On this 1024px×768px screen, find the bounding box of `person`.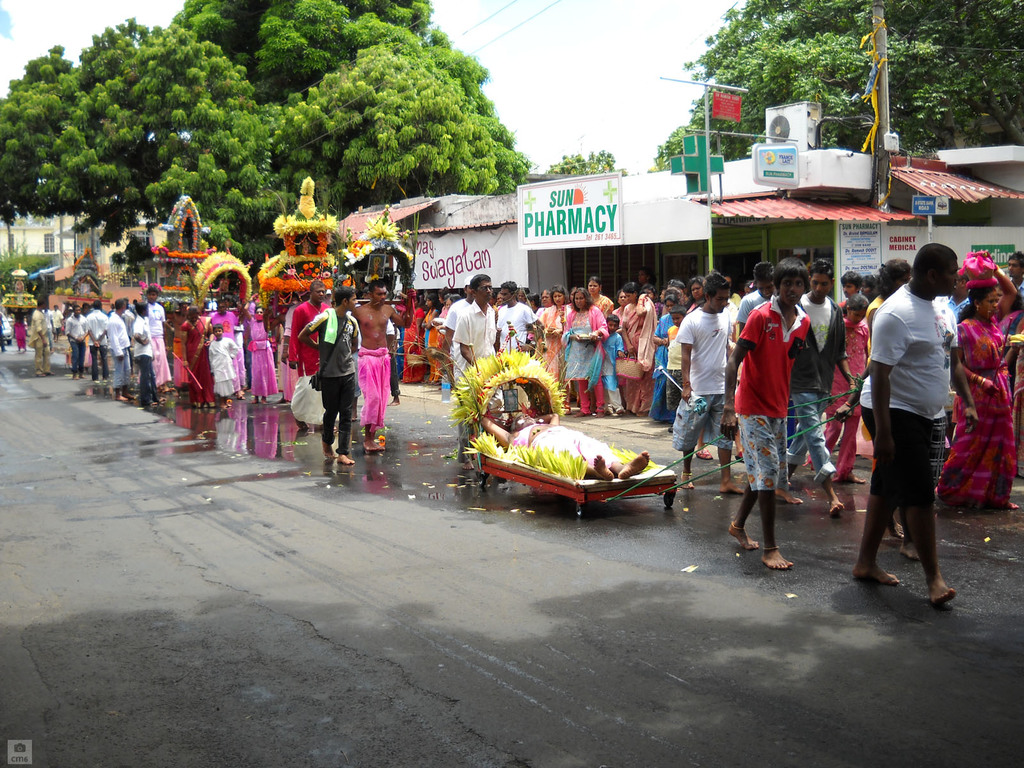
Bounding box: rect(91, 310, 109, 375).
